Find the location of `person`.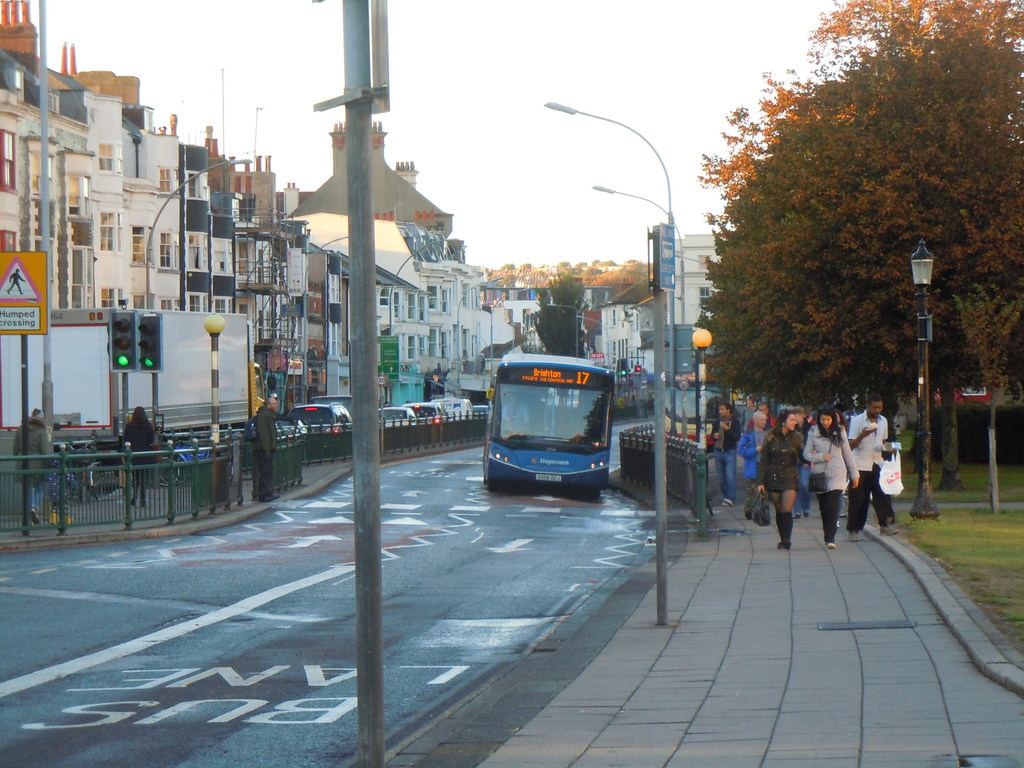
Location: [747,404,776,432].
